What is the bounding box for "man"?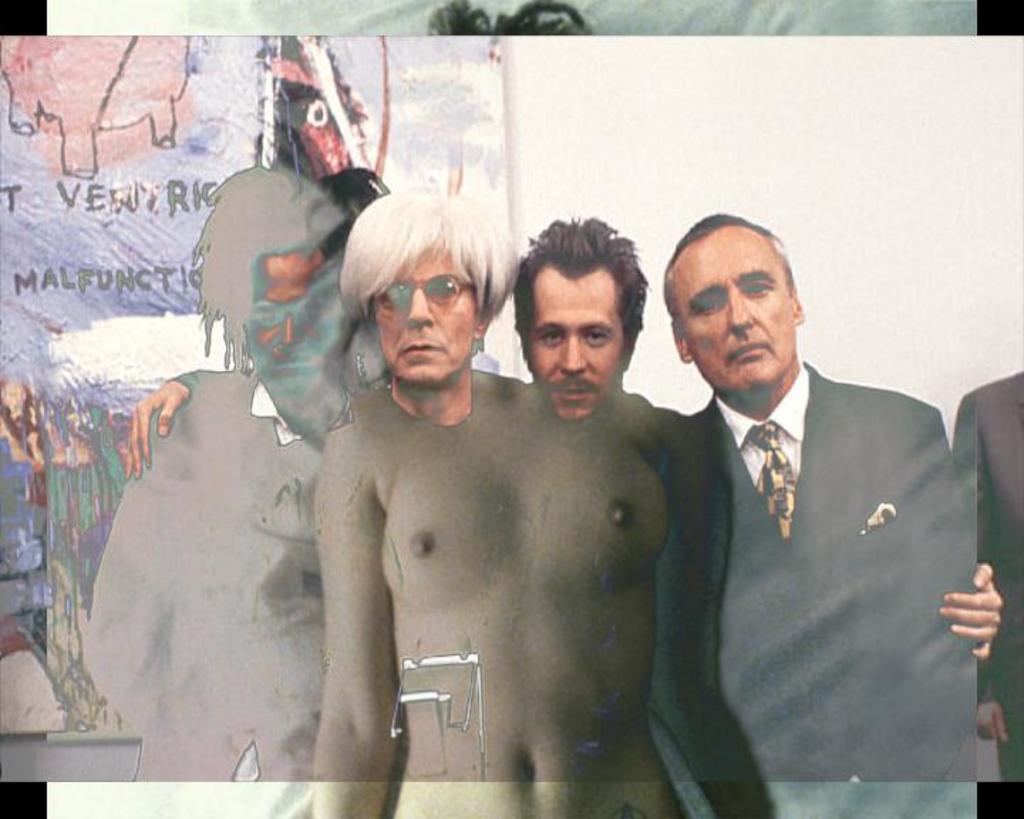
505 216 641 412.
